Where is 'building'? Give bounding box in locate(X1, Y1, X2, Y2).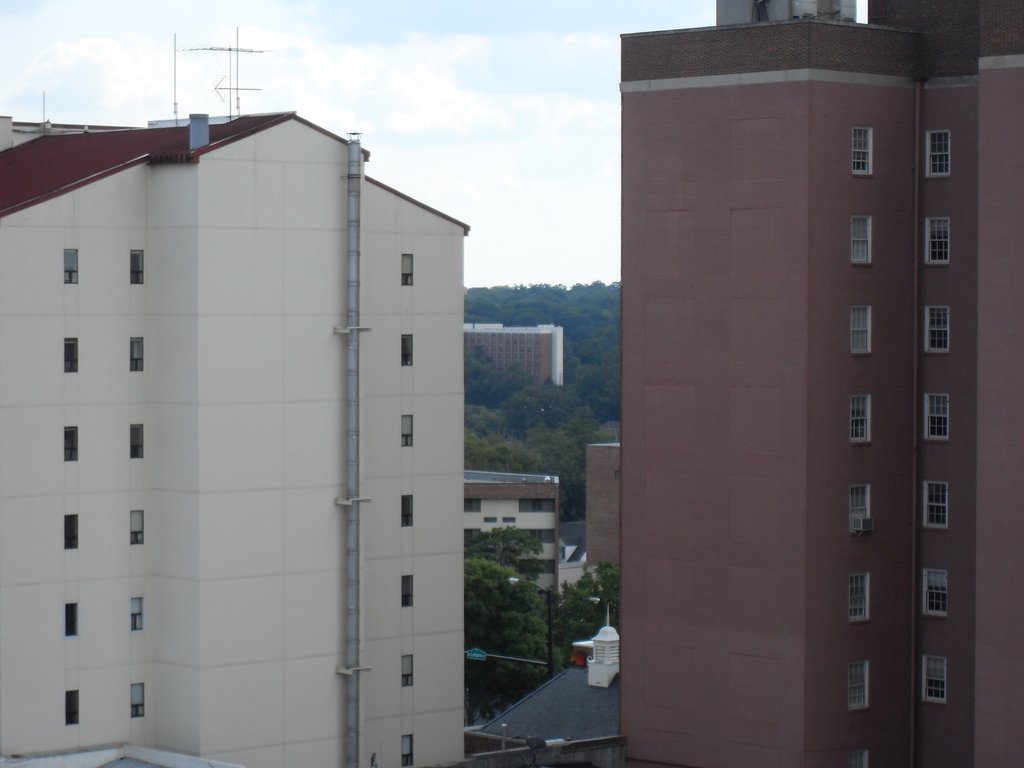
locate(465, 323, 564, 385).
